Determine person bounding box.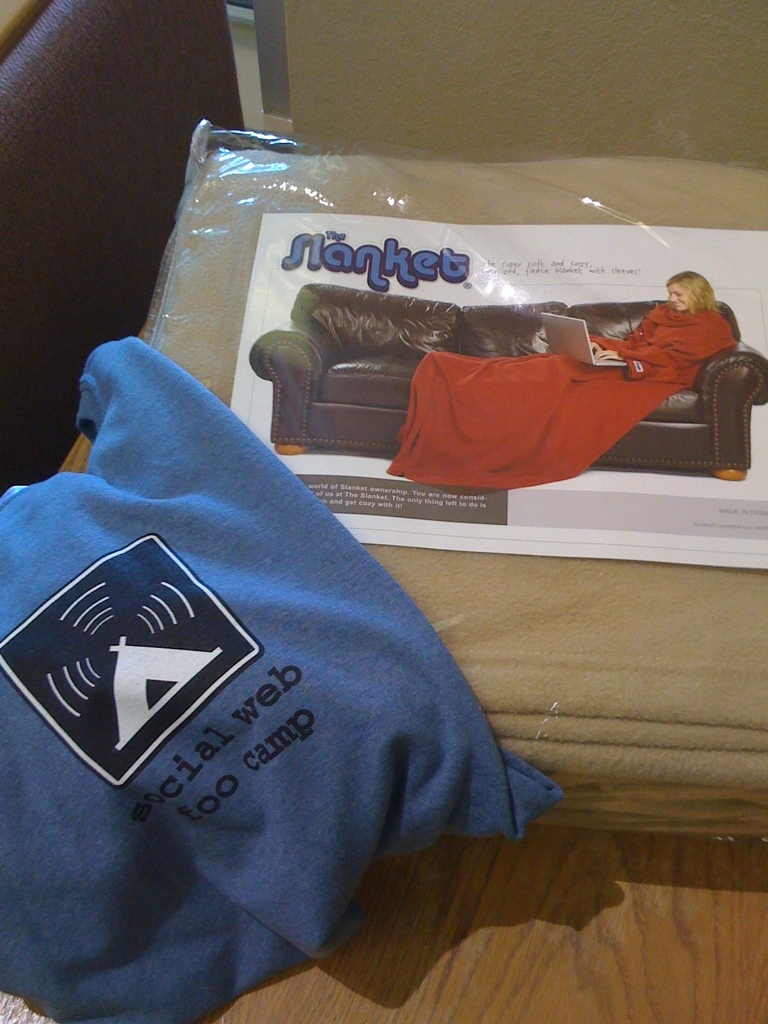
Determined: left=385, top=273, right=744, bottom=500.
